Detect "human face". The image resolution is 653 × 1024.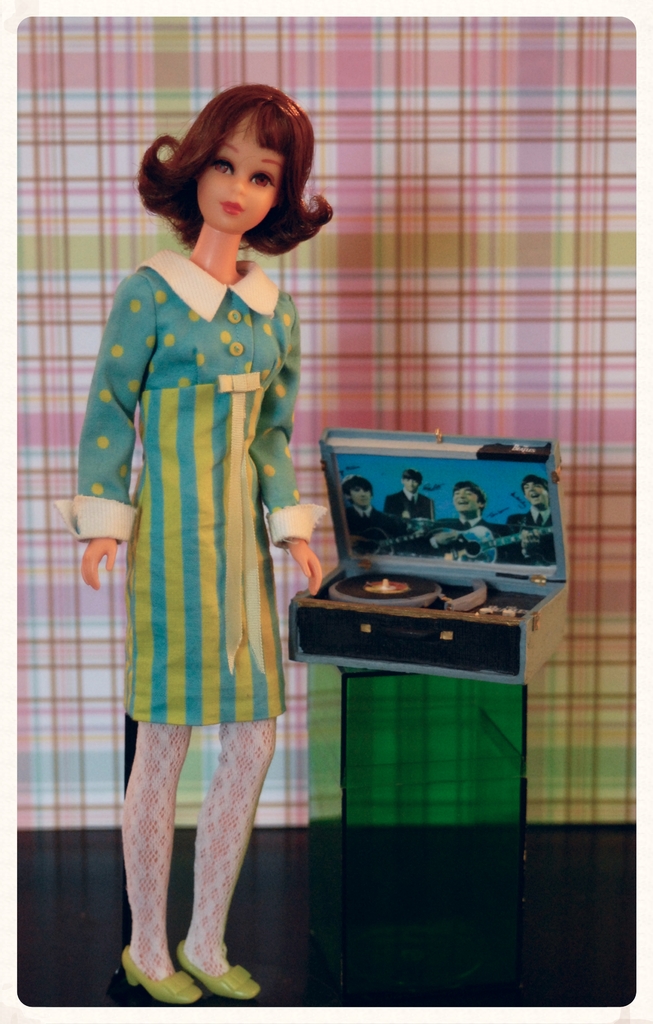
locate(456, 486, 479, 508).
